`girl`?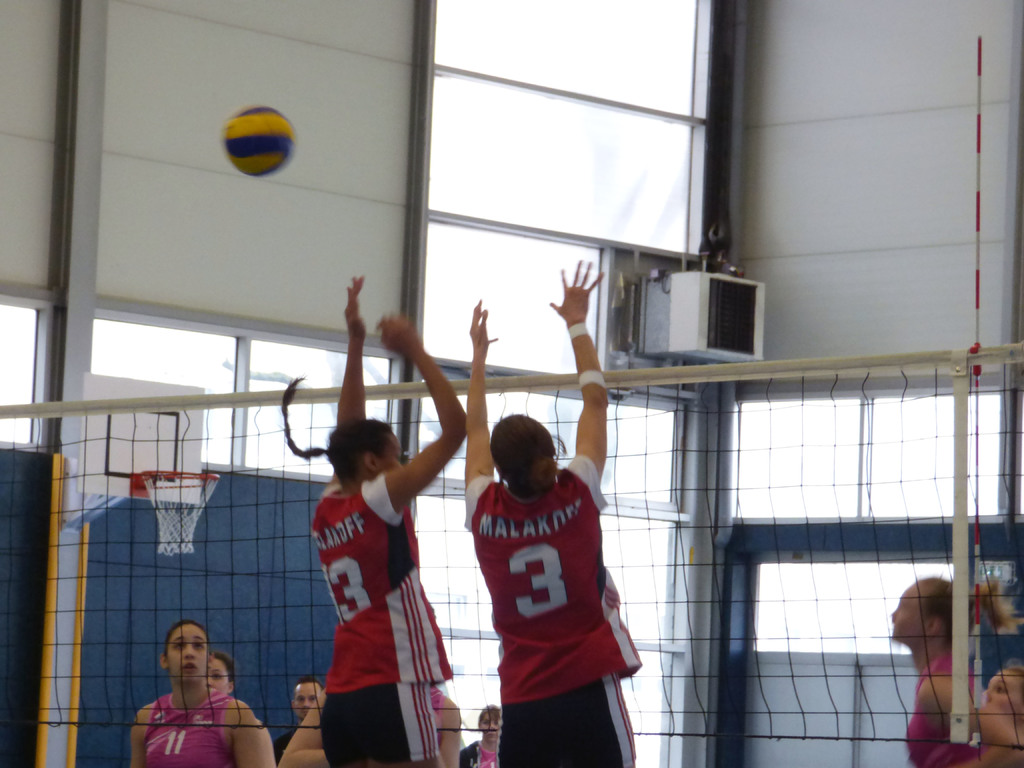
x1=205, y1=650, x2=280, y2=767
